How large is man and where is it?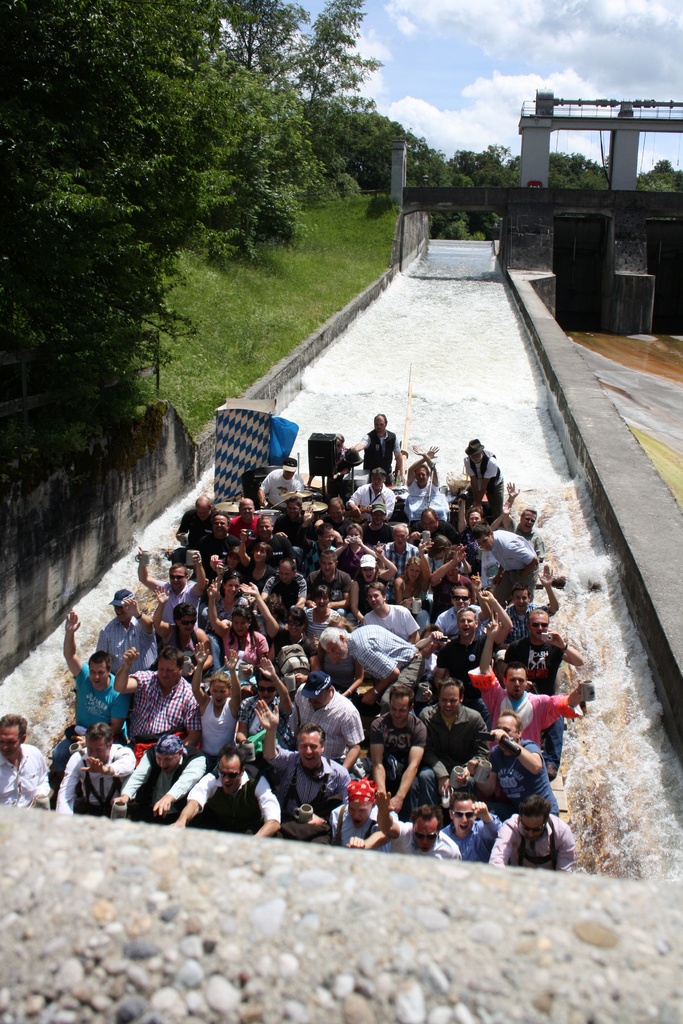
Bounding box: <box>479,707,561,817</box>.
